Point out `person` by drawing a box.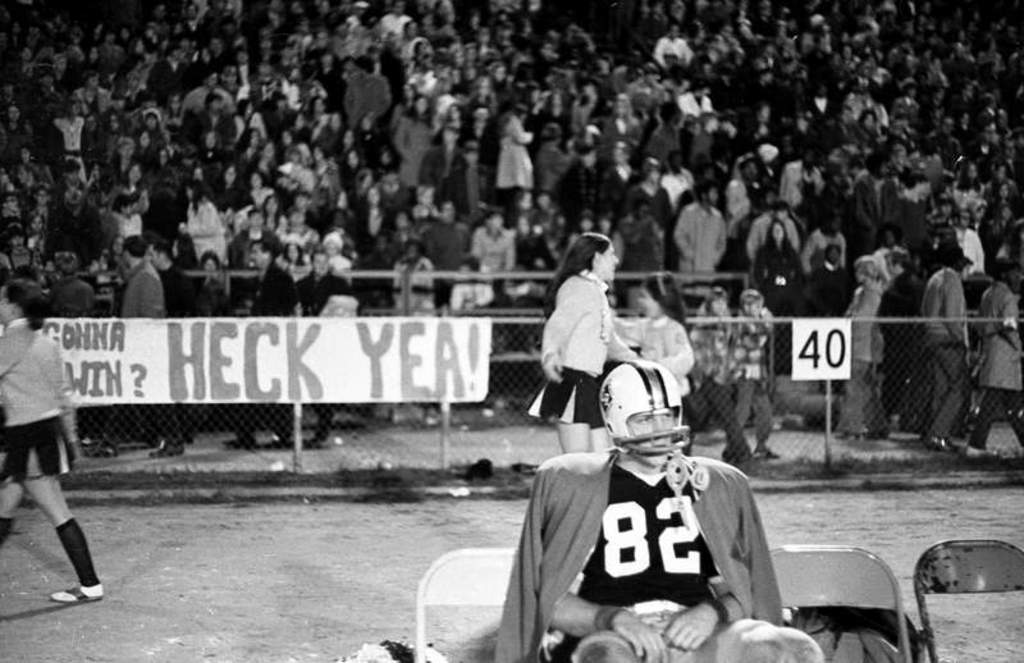
box(289, 251, 349, 439).
